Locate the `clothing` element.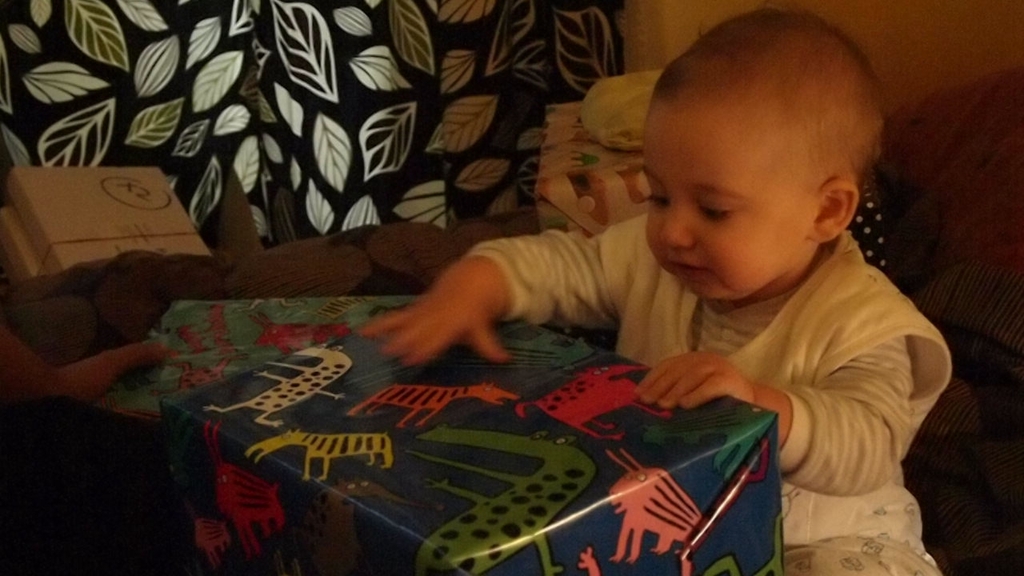
Element bbox: (1,398,204,575).
